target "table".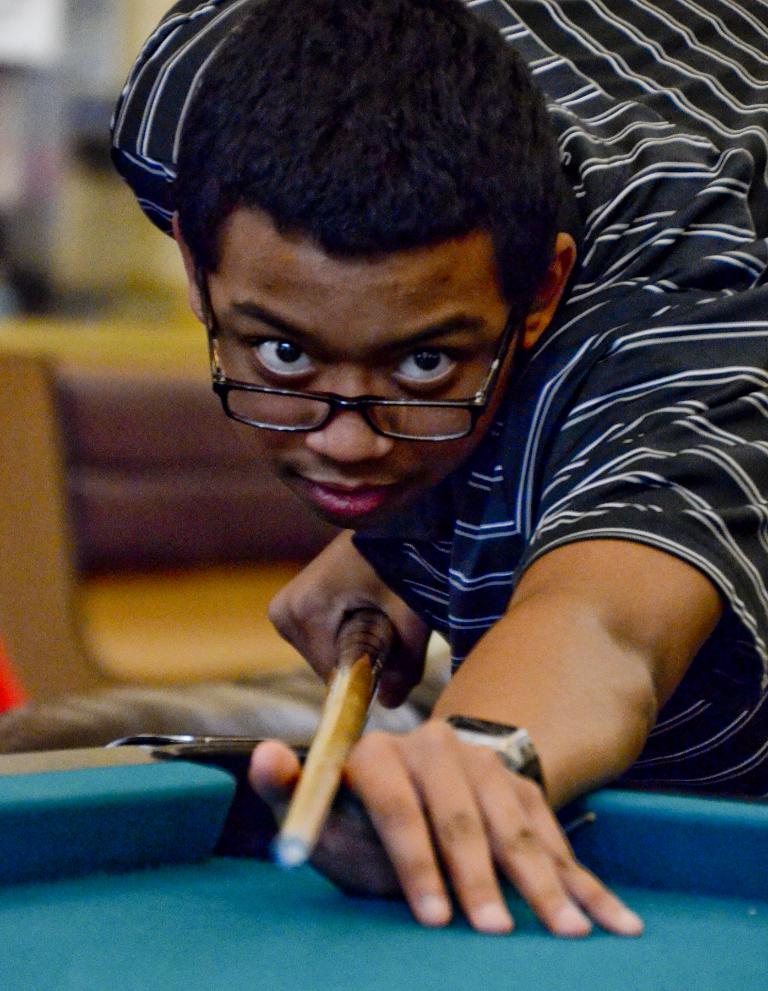
Target region: <box>0,741,767,990</box>.
